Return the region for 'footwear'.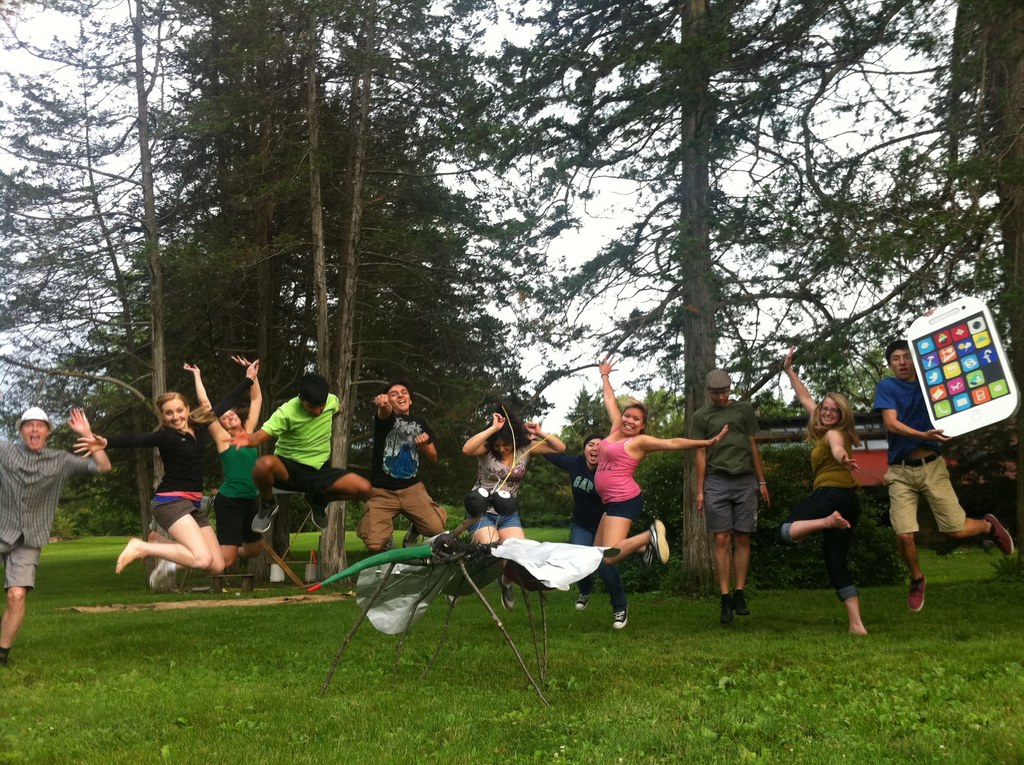
402/524/422/551.
